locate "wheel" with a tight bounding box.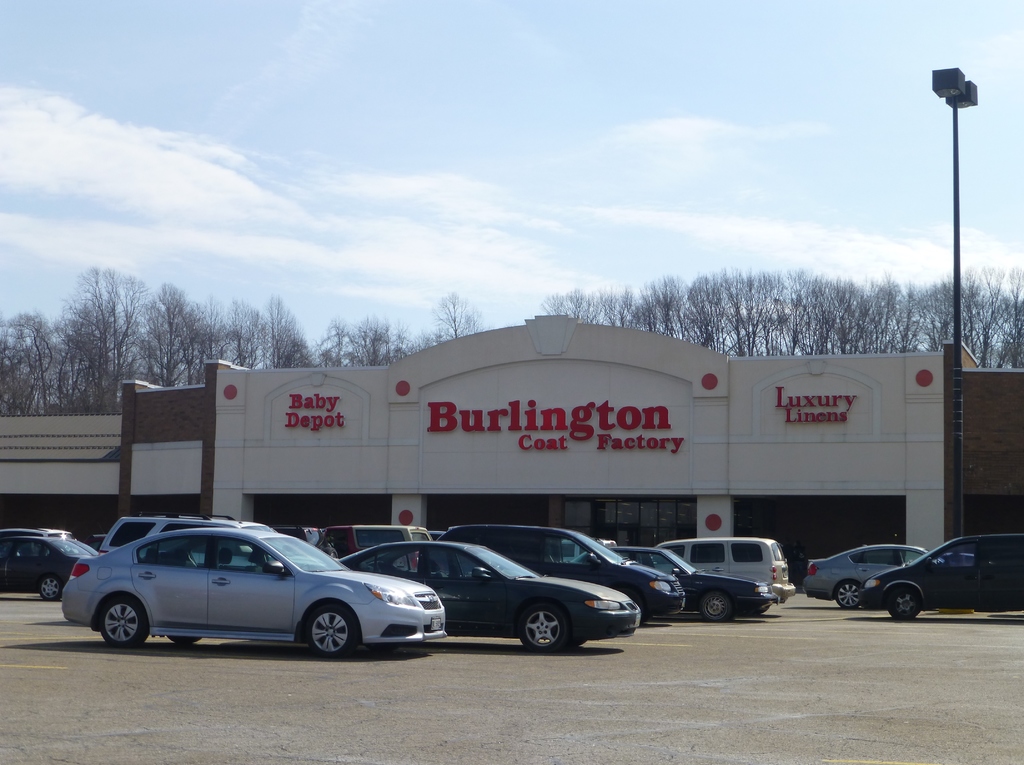
x1=307 y1=609 x2=358 y2=657.
